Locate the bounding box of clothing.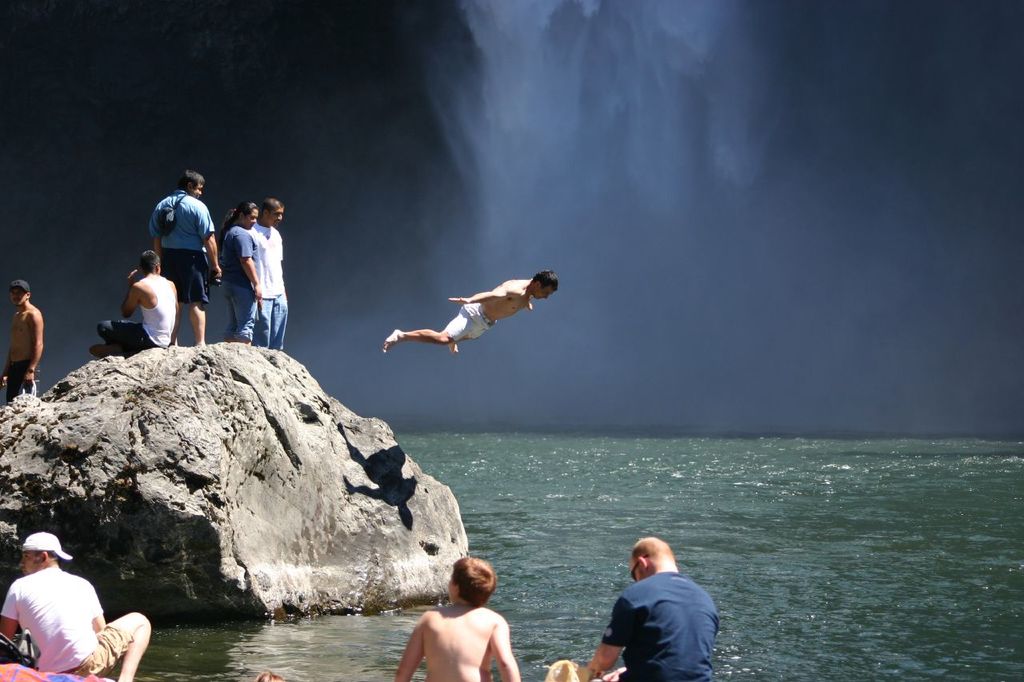
Bounding box: {"left": 214, "top": 225, "right": 260, "bottom": 341}.
